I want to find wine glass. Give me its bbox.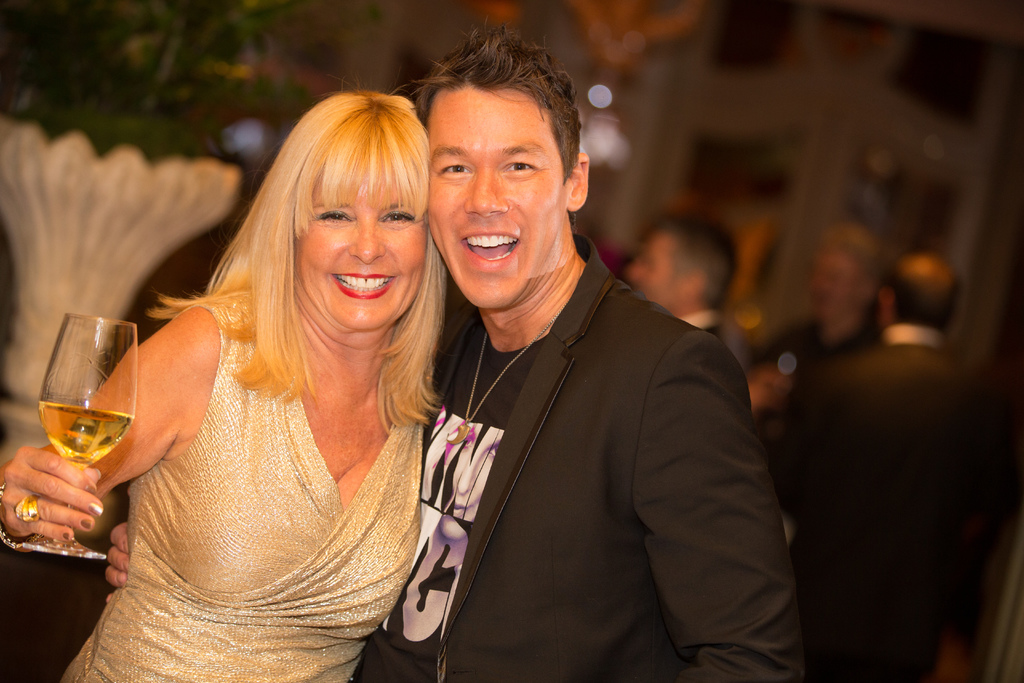
x1=12 y1=317 x2=135 y2=566.
